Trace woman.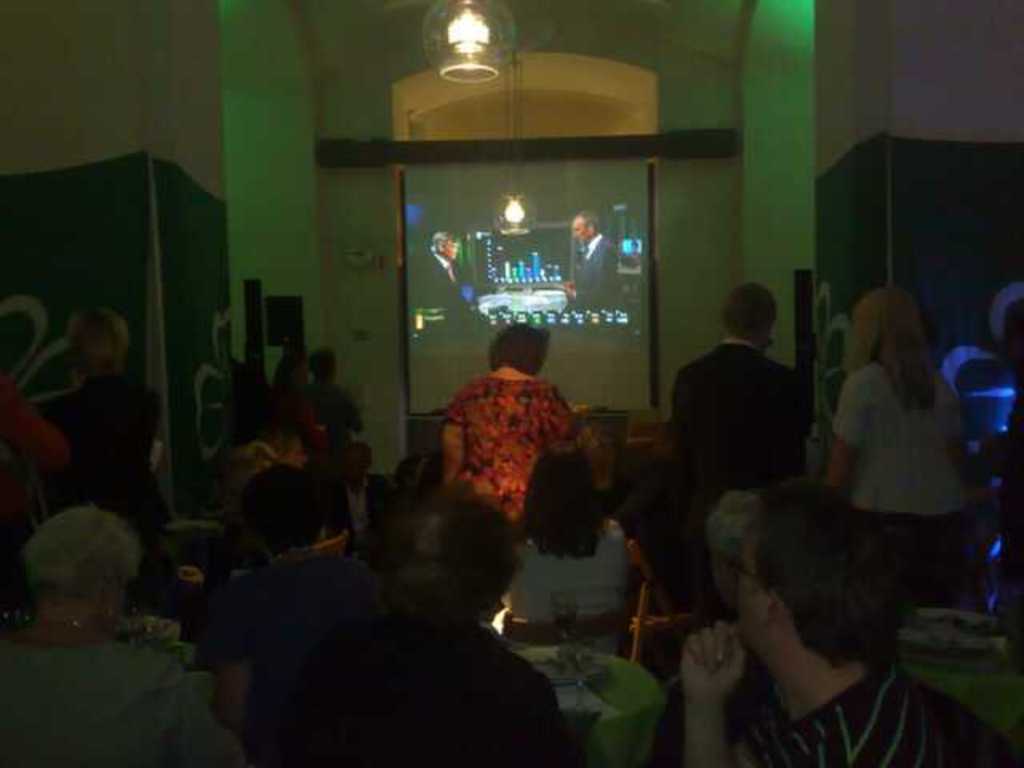
Traced to 0, 501, 254, 766.
